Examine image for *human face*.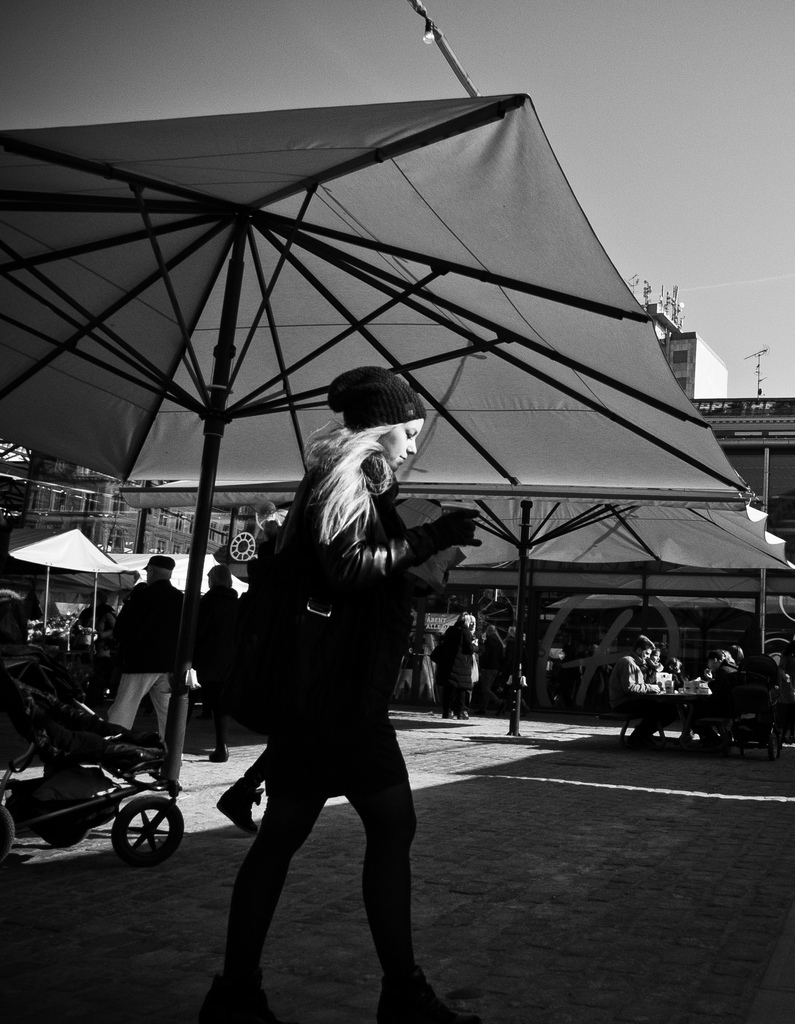
Examination result: [x1=381, y1=417, x2=421, y2=467].
